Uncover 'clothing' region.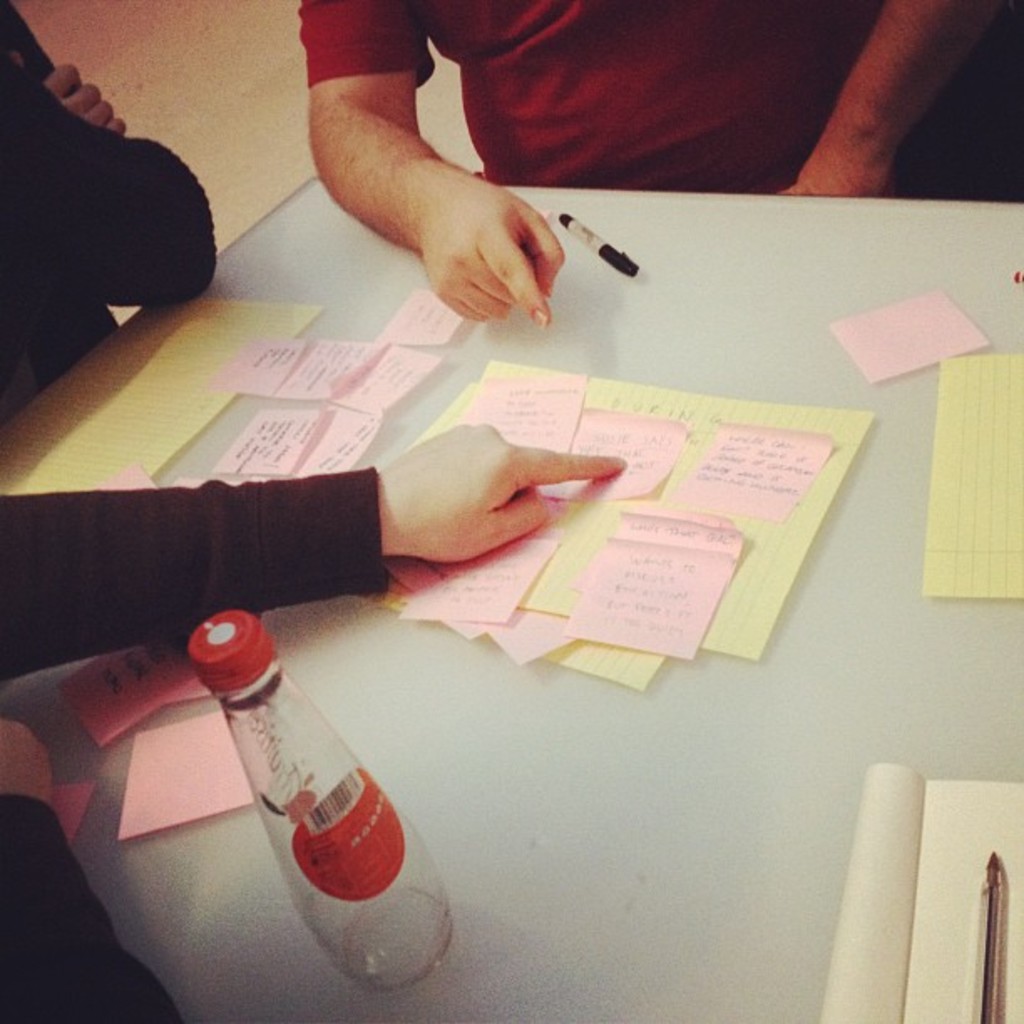
Uncovered: crop(0, 800, 184, 1022).
